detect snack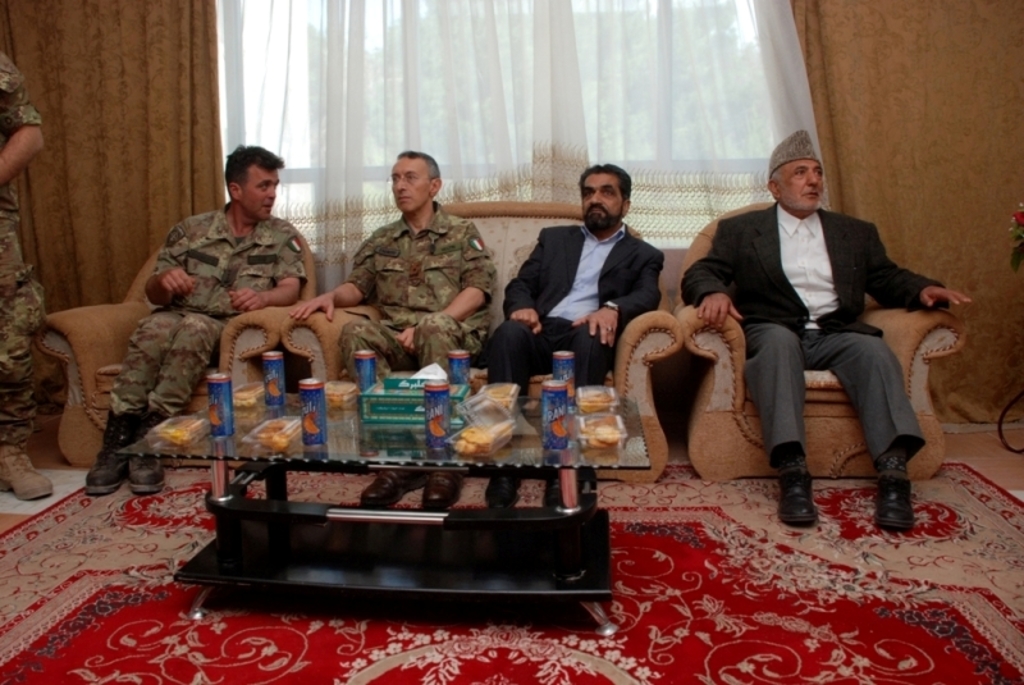
[457,425,494,457]
